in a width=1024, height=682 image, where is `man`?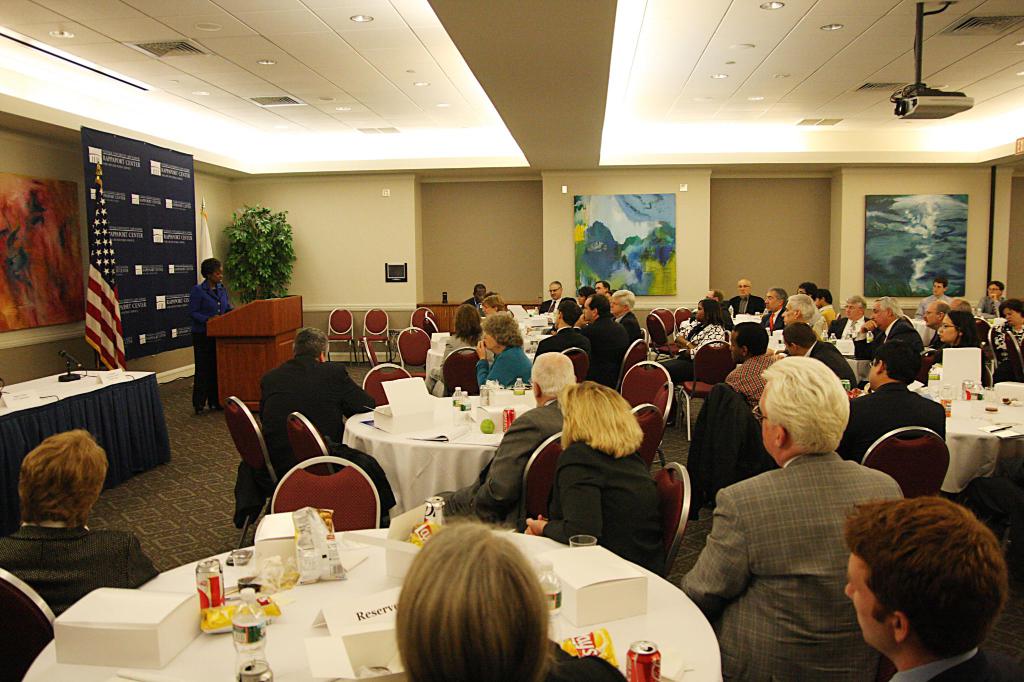
837,342,945,464.
